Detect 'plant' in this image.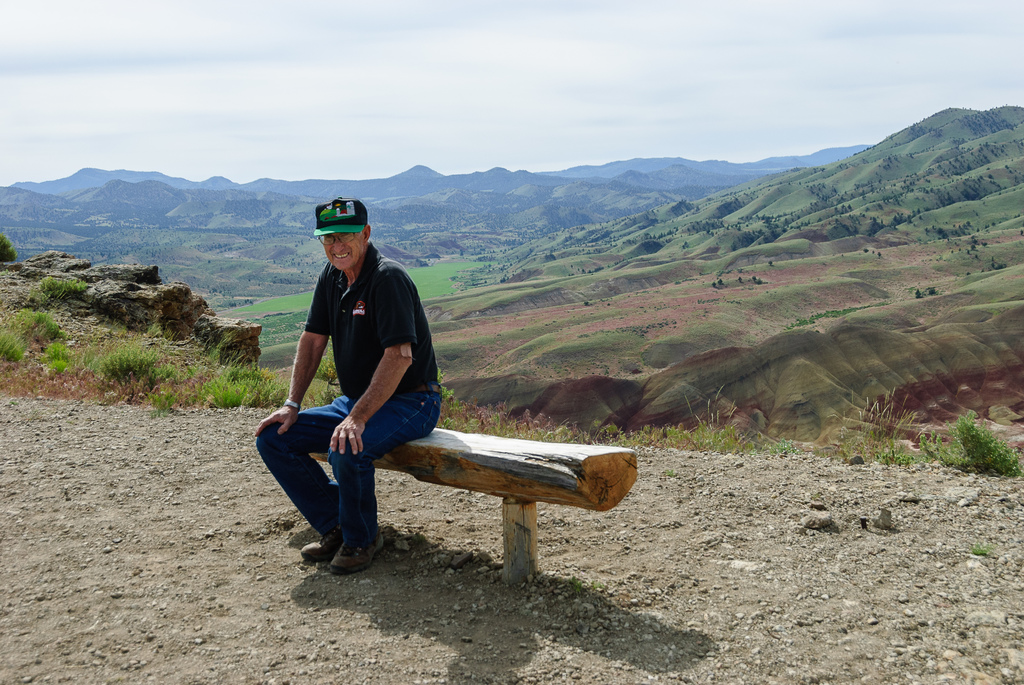
Detection: box(834, 392, 911, 469).
